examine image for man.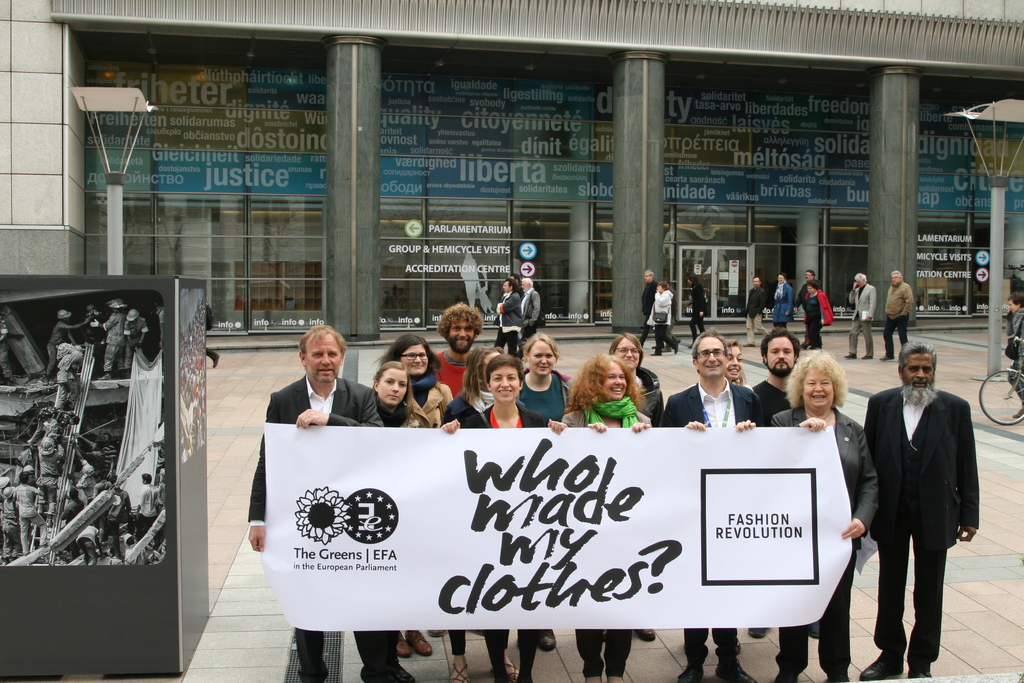
Examination result: [638, 269, 660, 347].
